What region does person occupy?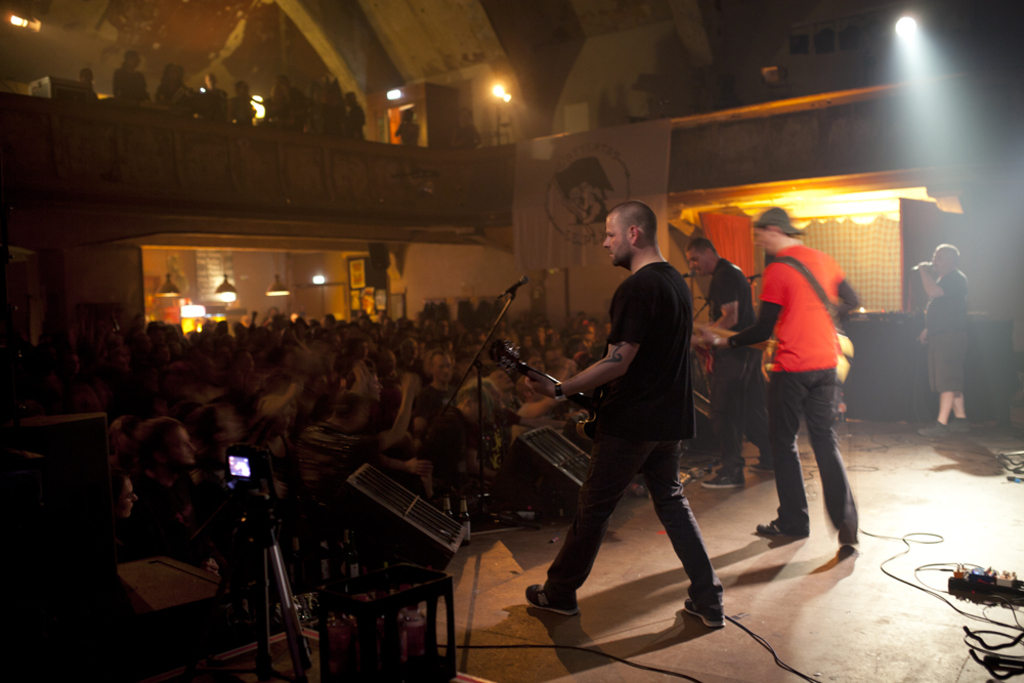
(x1=392, y1=105, x2=419, y2=145).
